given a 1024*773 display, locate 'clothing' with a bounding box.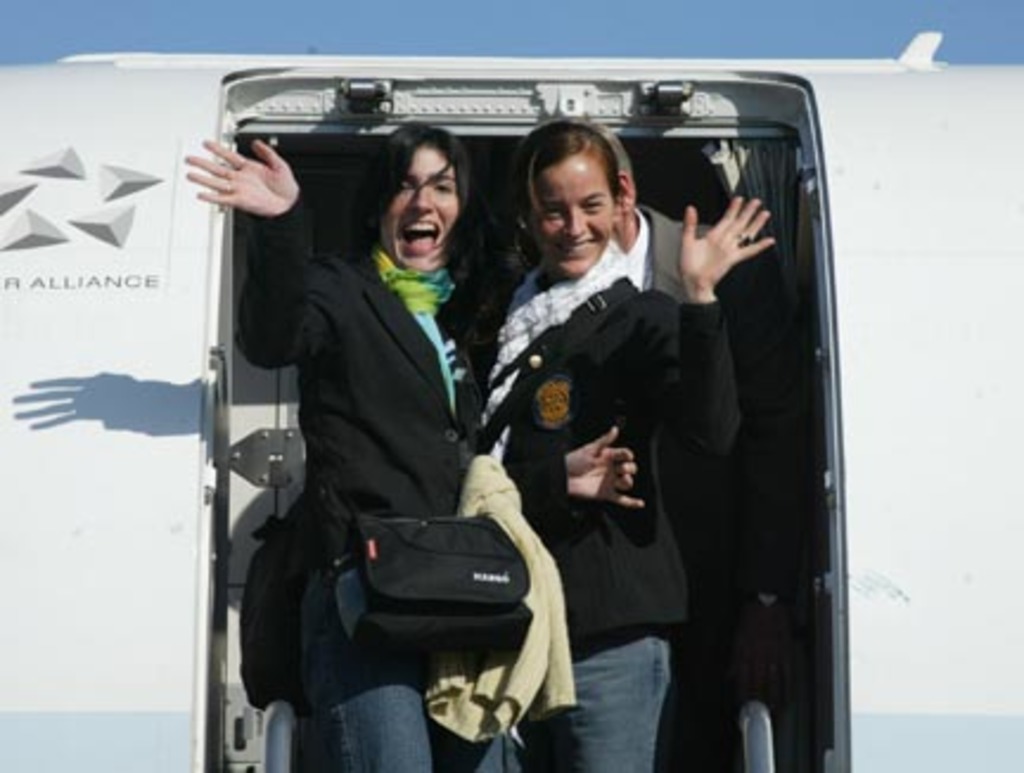
Located: <box>239,185,574,771</box>.
